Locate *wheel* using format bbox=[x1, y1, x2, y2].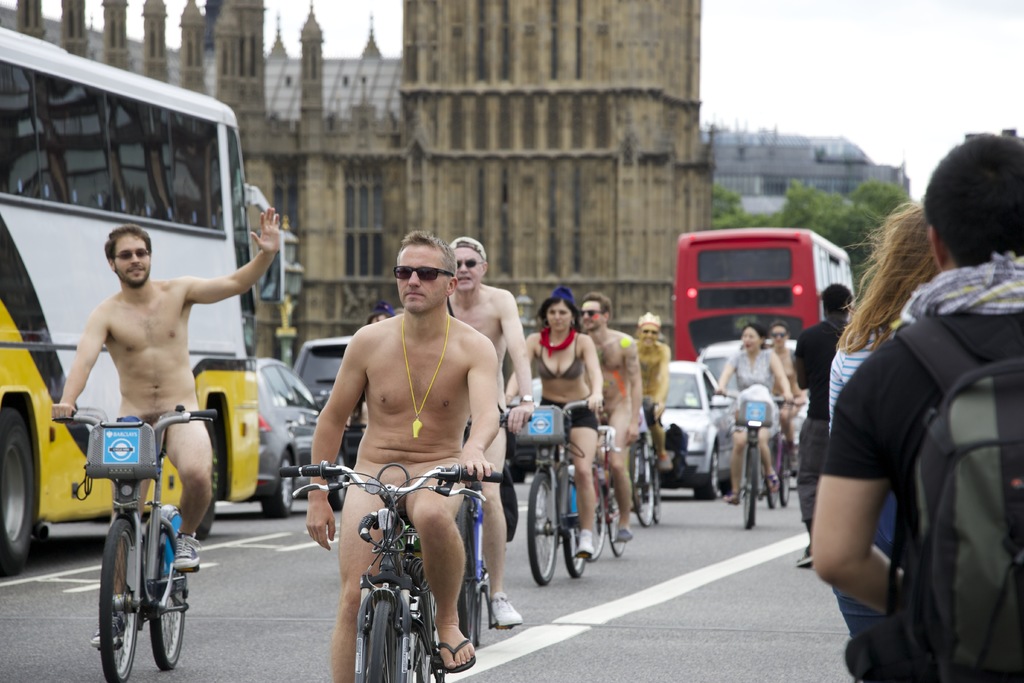
bbox=[95, 520, 141, 682].
